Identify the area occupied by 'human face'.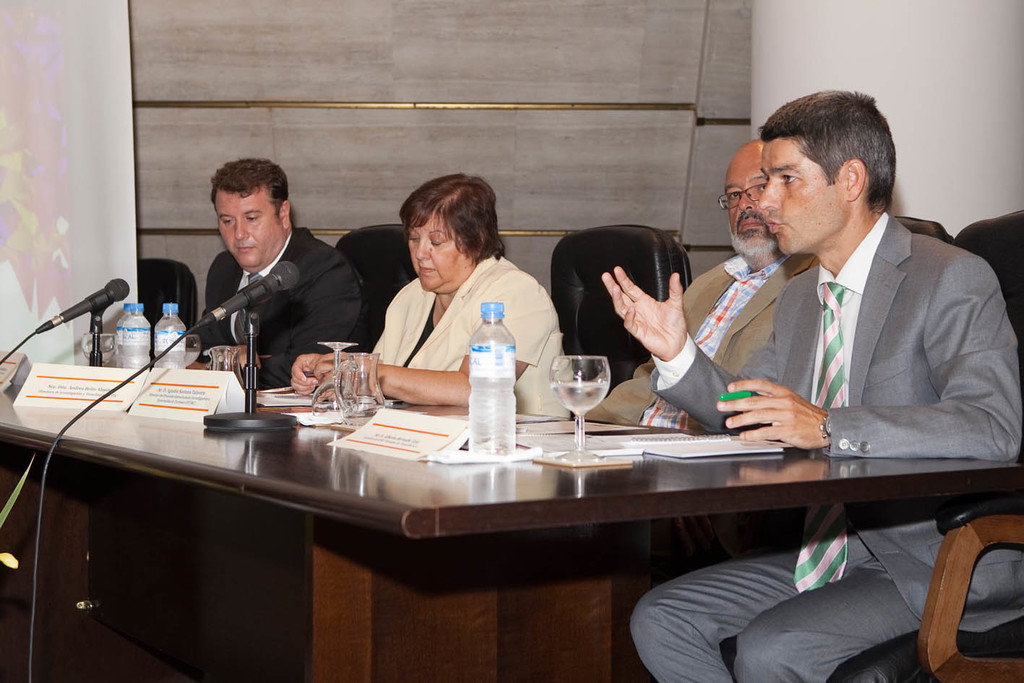
Area: region(403, 210, 465, 290).
